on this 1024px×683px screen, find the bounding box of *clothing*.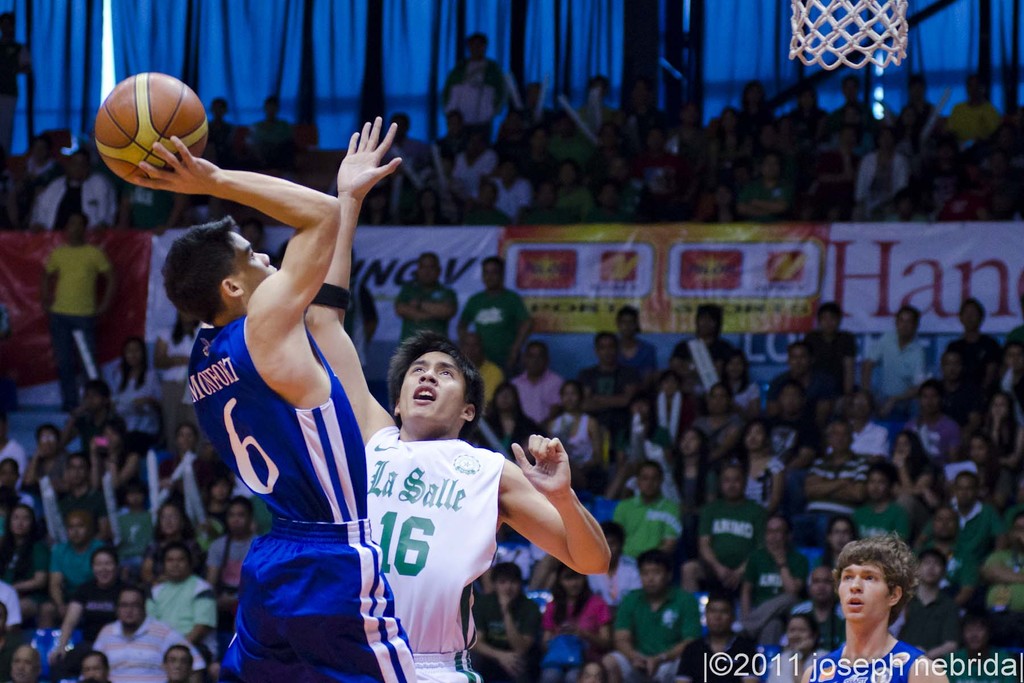
Bounding box: box=[98, 627, 172, 682].
